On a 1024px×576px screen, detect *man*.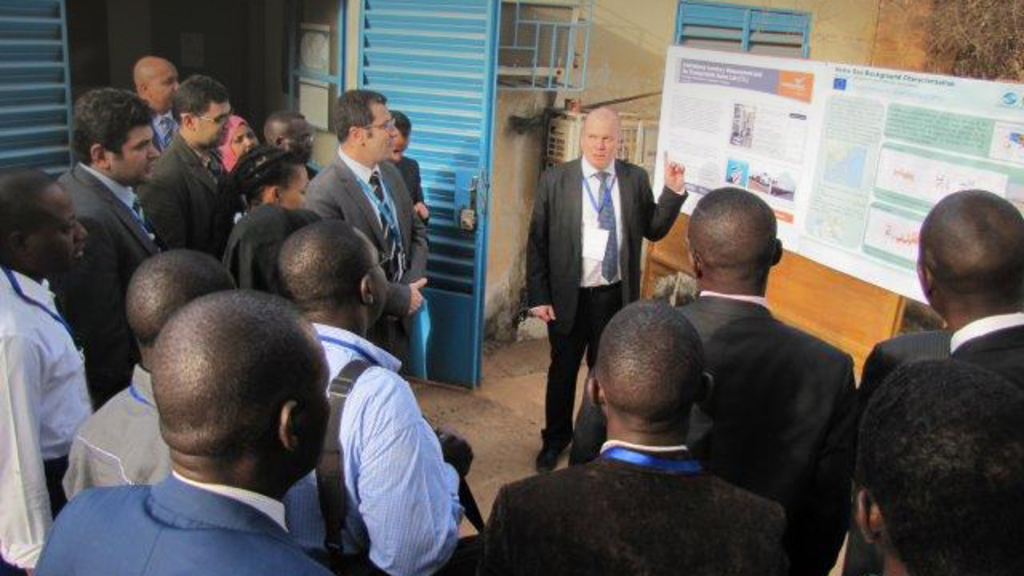
(left=306, top=86, right=427, bottom=362).
